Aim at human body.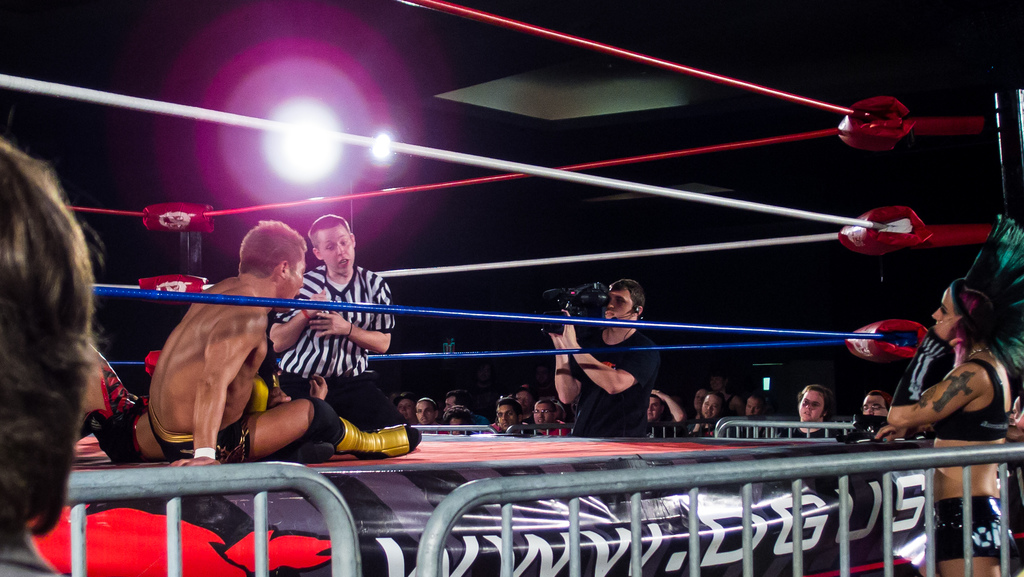
Aimed at bbox=(269, 210, 406, 430).
